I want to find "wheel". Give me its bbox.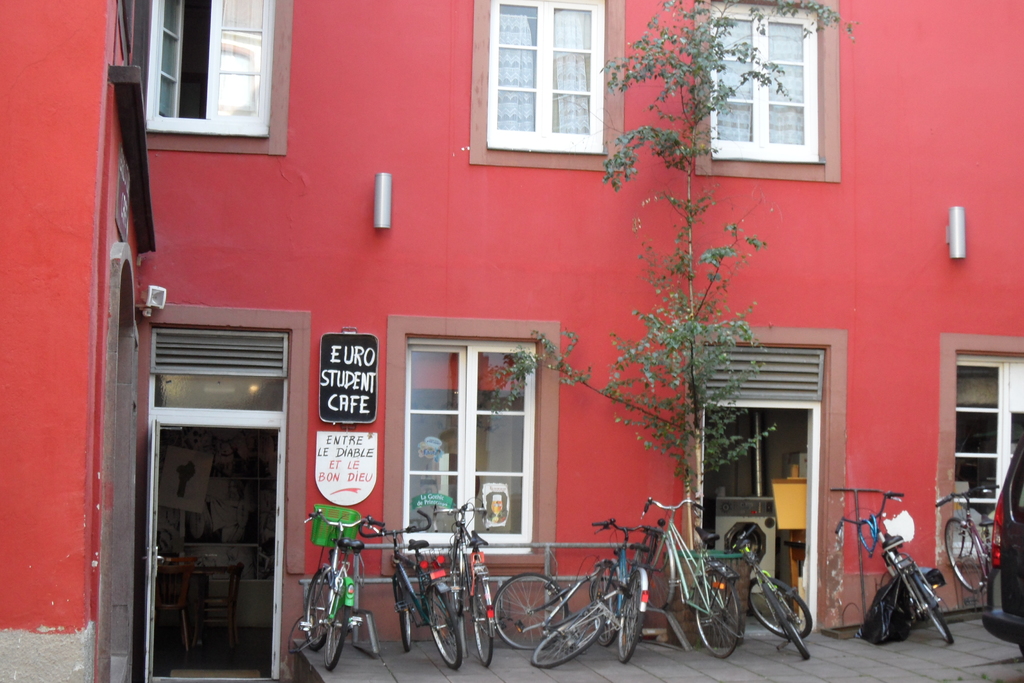
[x1=945, y1=519, x2=987, y2=593].
